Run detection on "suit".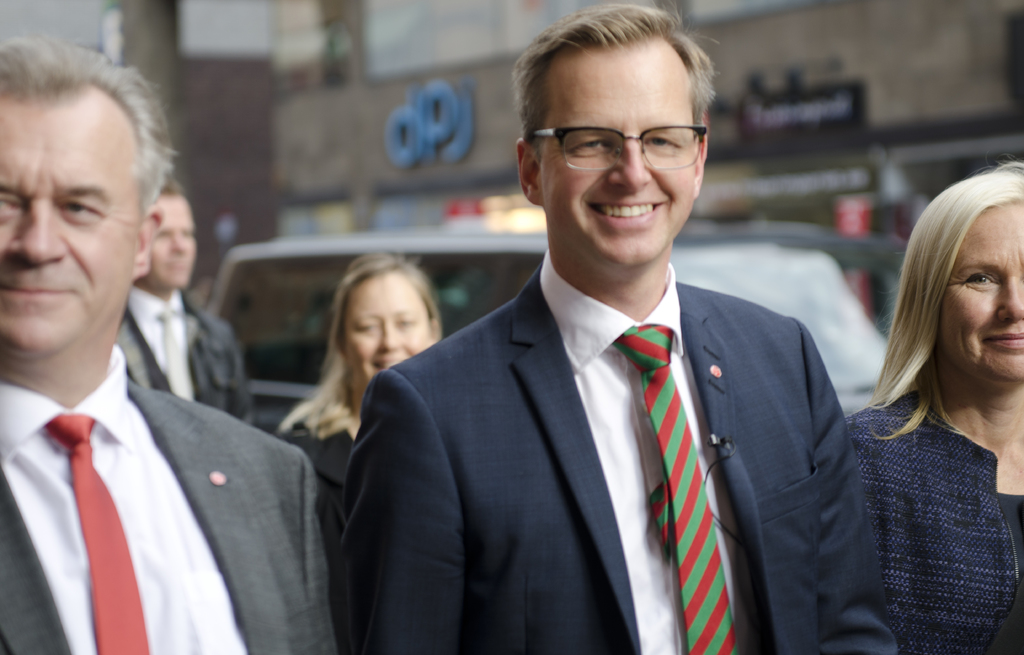
Result: bbox(351, 172, 796, 643).
